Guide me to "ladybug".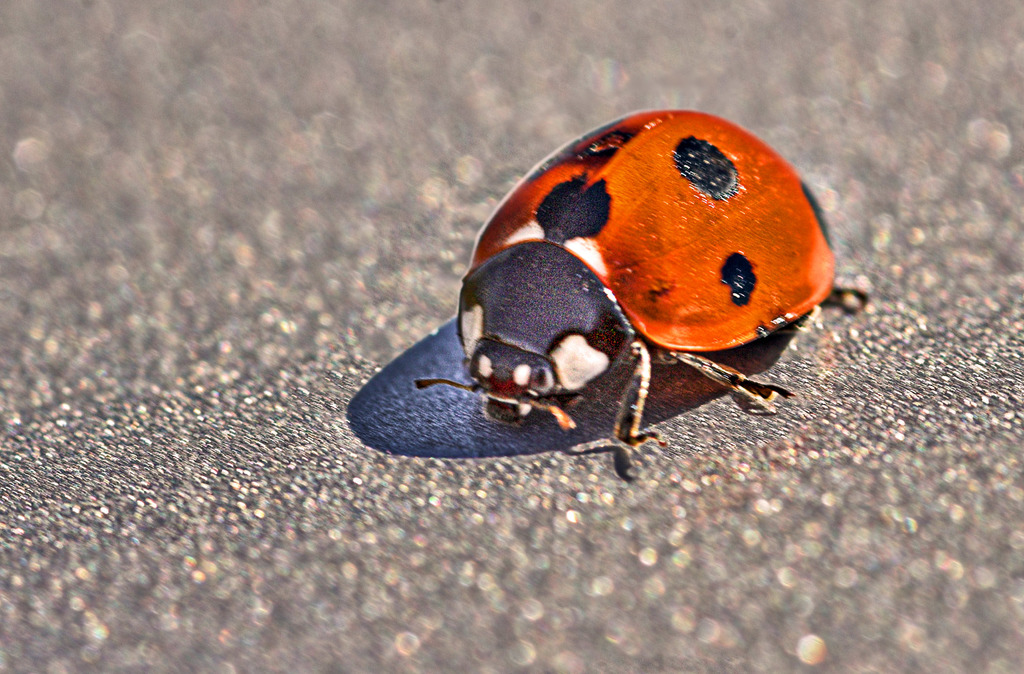
Guidance: region(413, 109, 867, 446).
